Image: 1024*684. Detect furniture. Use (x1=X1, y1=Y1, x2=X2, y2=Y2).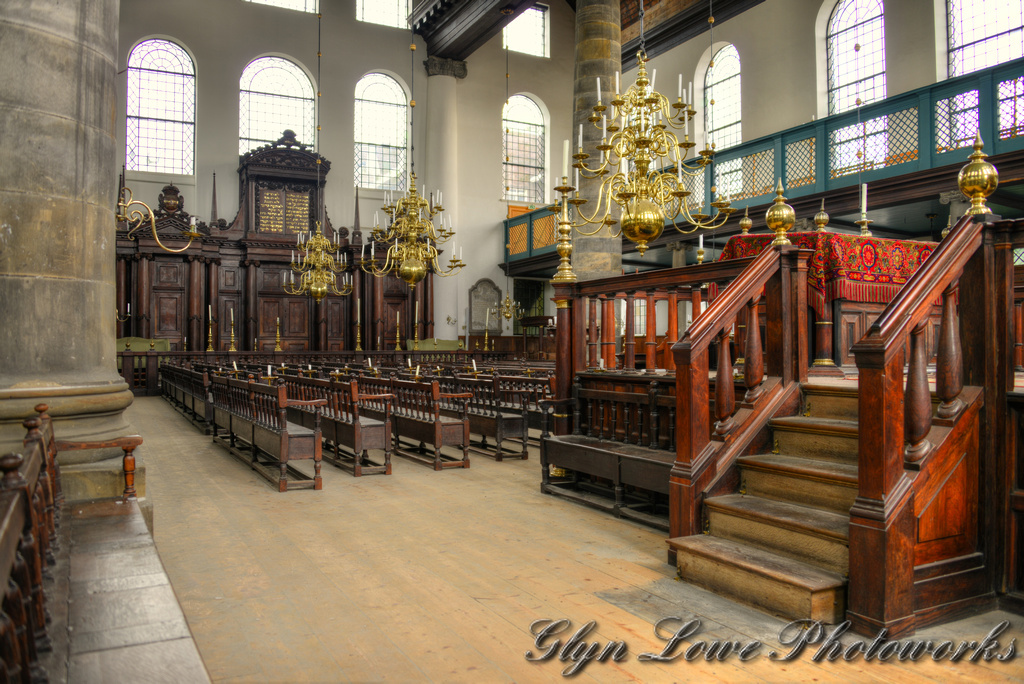
(x1=0, y1=390, x2=226, y2=683).
